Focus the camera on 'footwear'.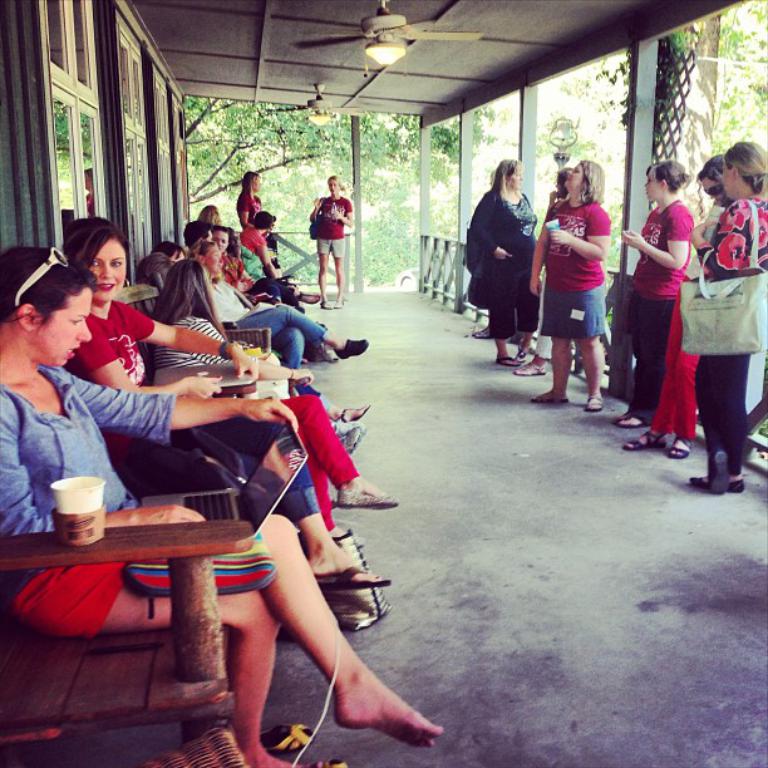
Focus region: crop(669, 434, 688, 459).
